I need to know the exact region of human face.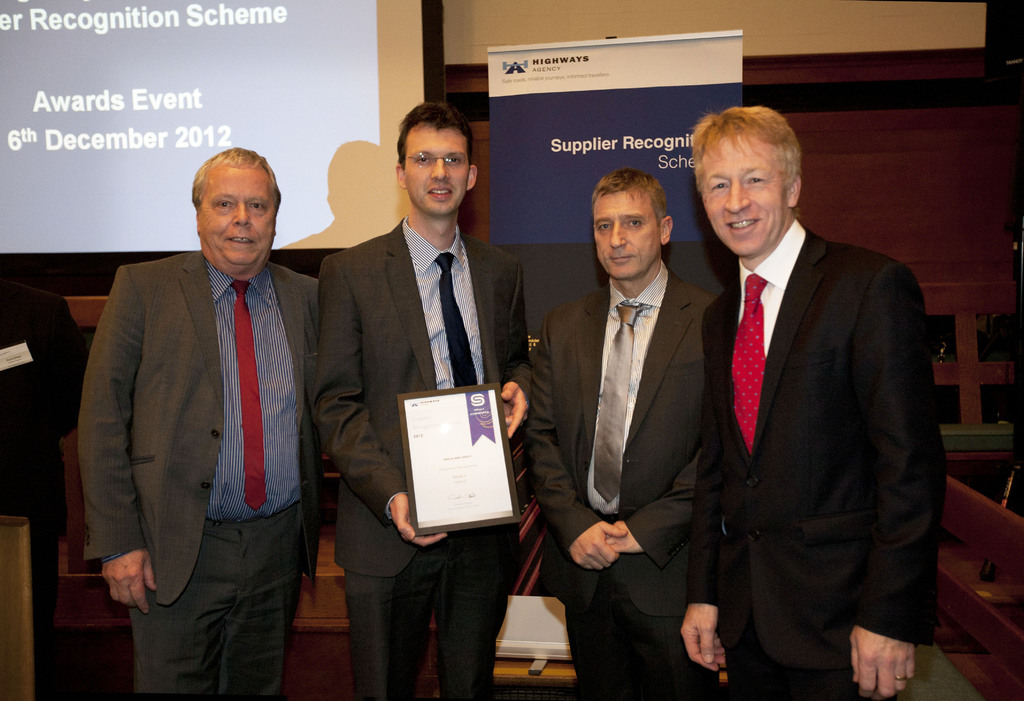
Region: x1=592 y1=191 x2=660 y2=281.
